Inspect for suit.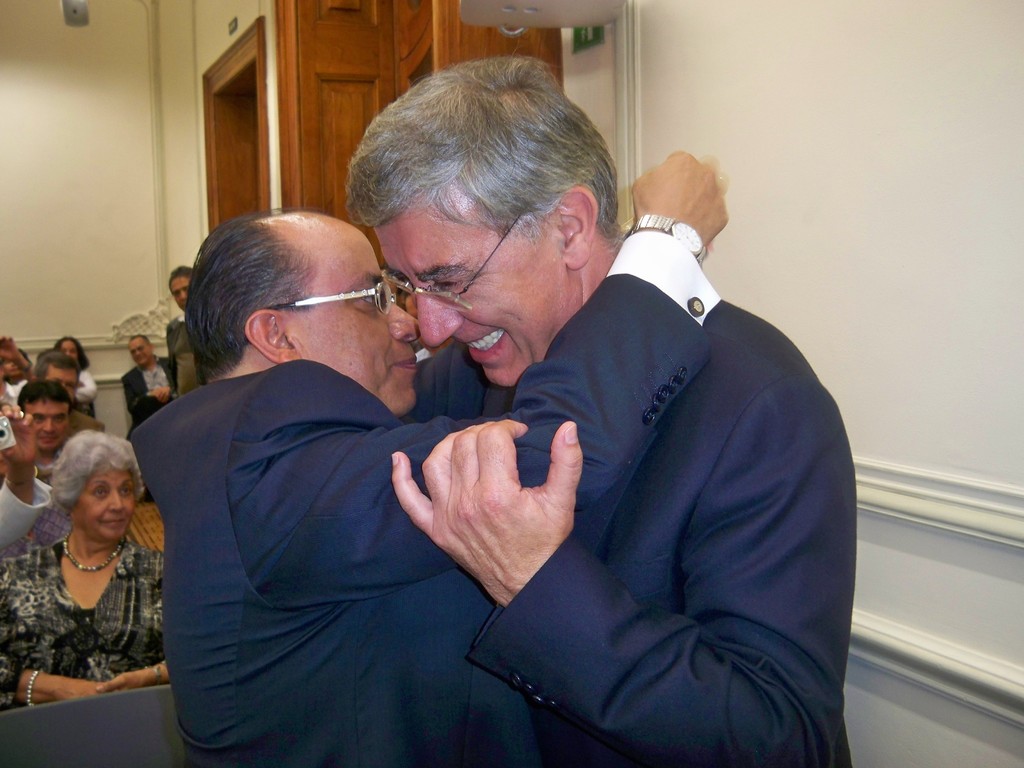
Inspection: l=470, t=136, r=864, b=762.
